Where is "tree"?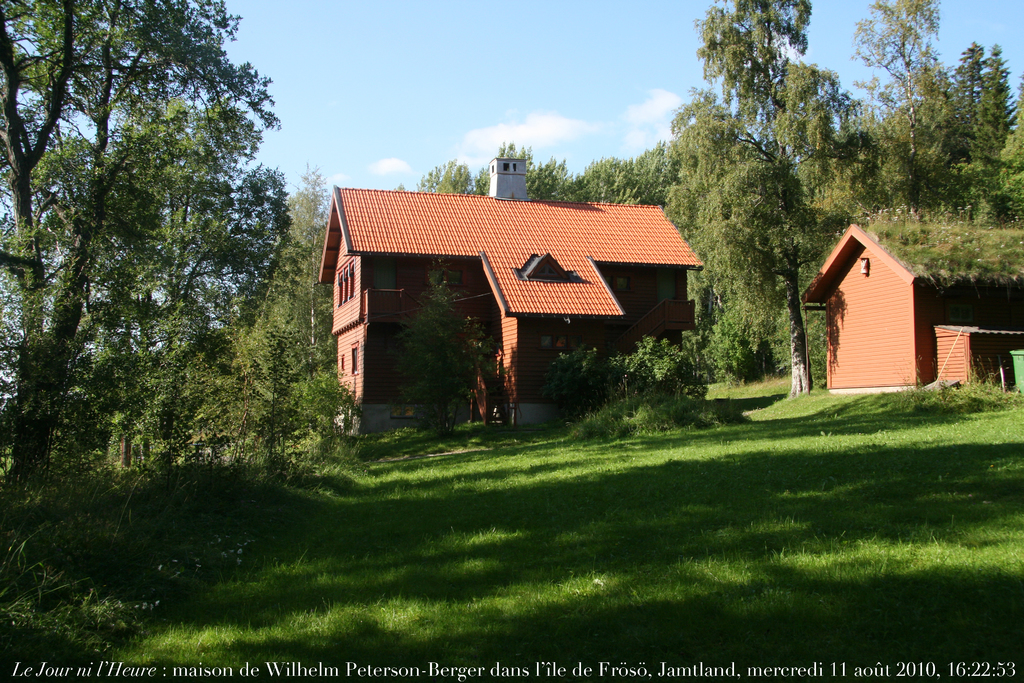
986, 78, 1023, 223.
